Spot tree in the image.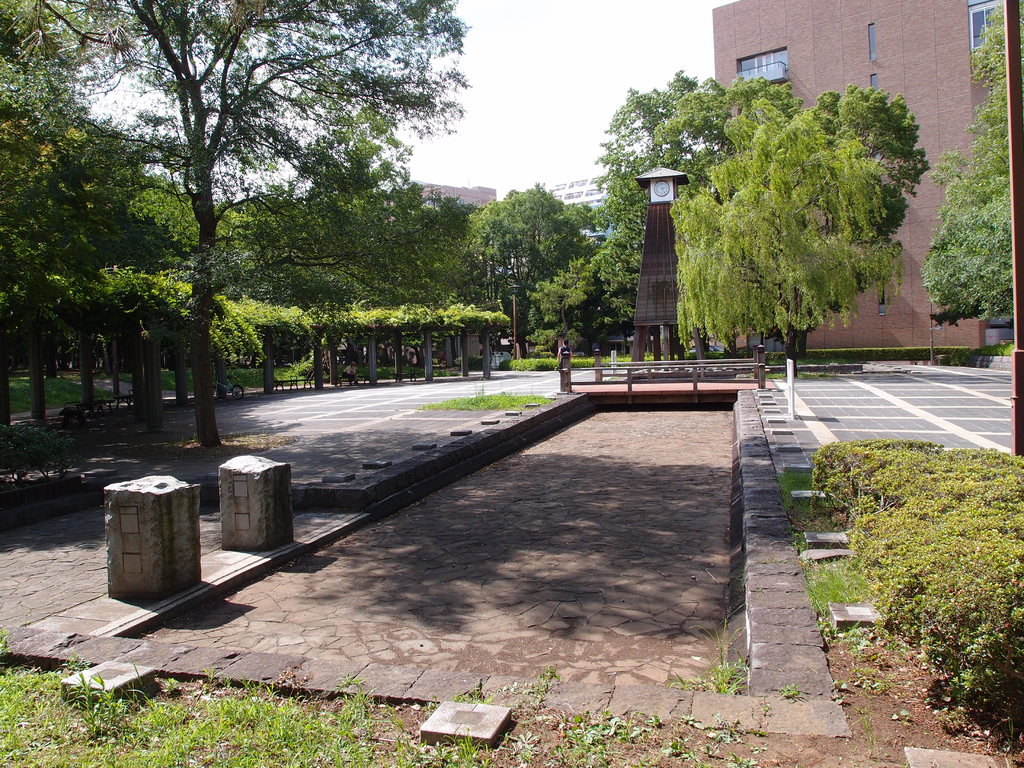
tree found at (left=515, top=75, right=729, bottom=355).
